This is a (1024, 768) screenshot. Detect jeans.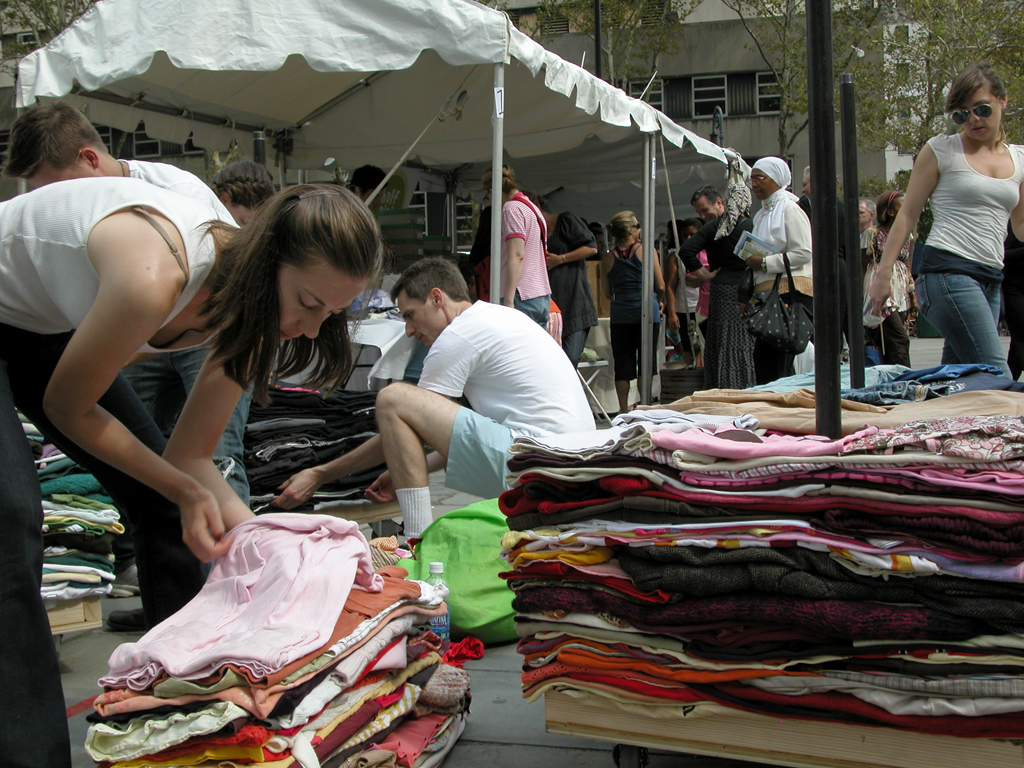
Rect(122, 352, 251, 507).
